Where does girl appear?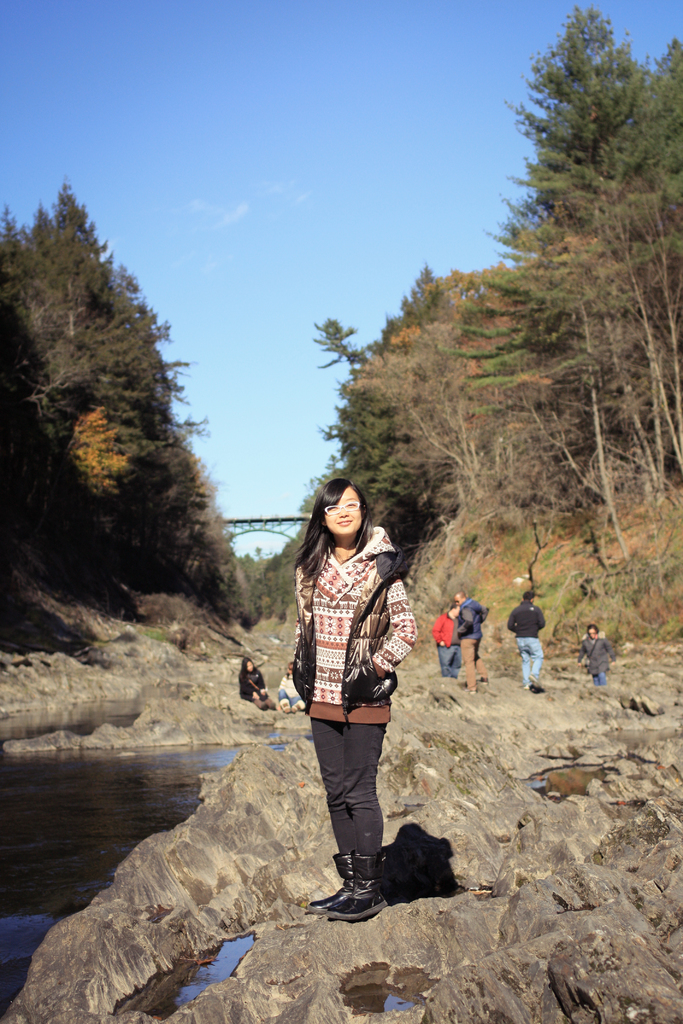
Appears at (287,479,419,919).
